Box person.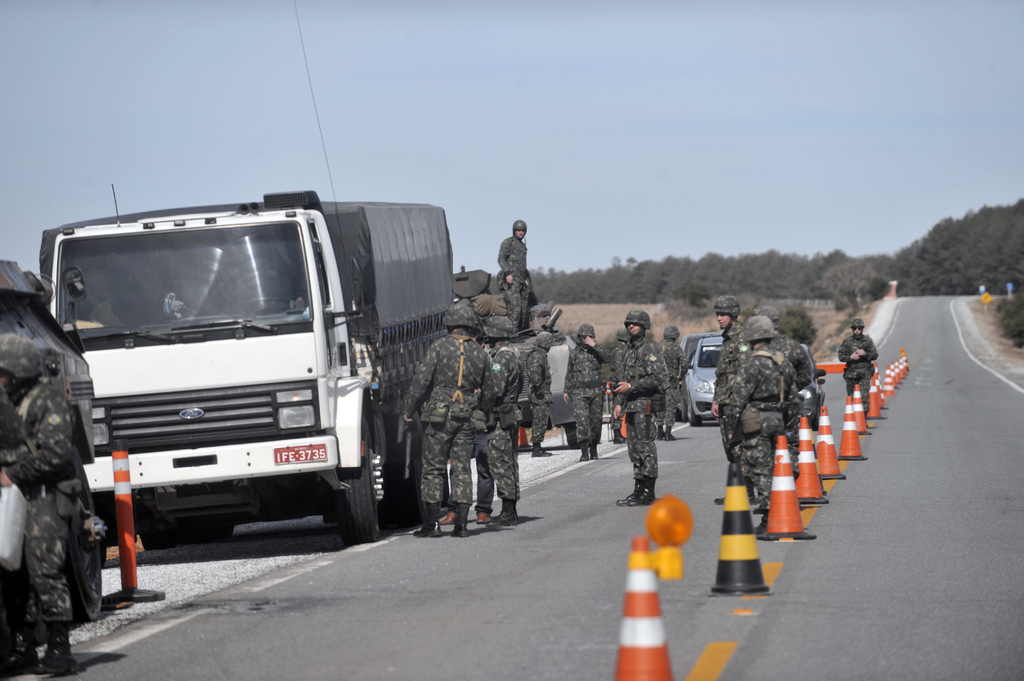
select_region(726, 311, 792, 513).
